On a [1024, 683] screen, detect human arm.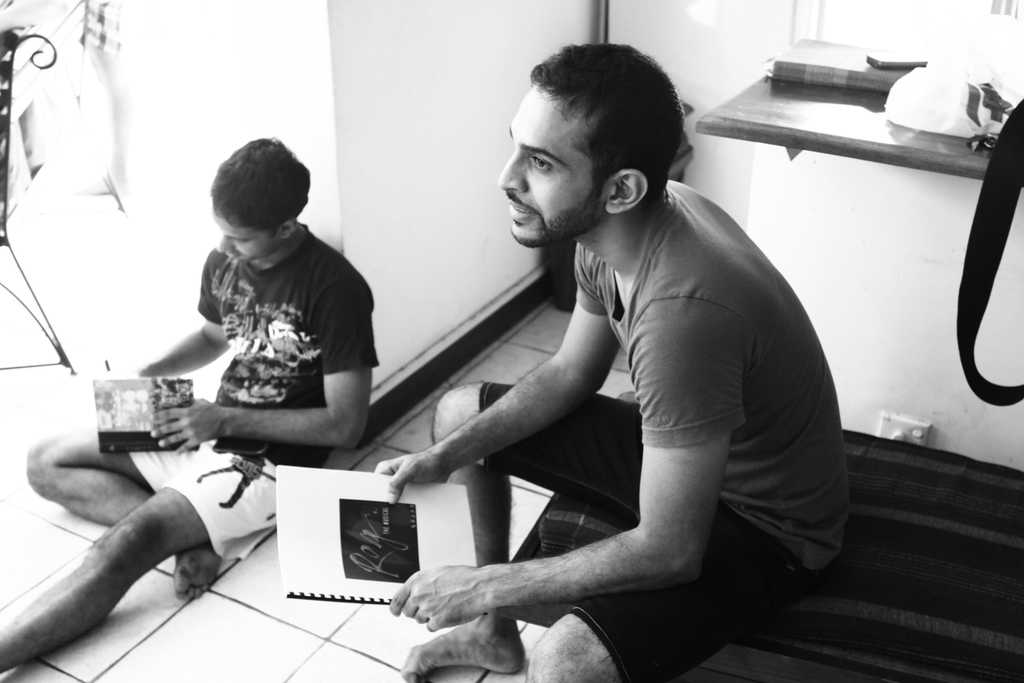
BBox(381, 231, 612, 499).
